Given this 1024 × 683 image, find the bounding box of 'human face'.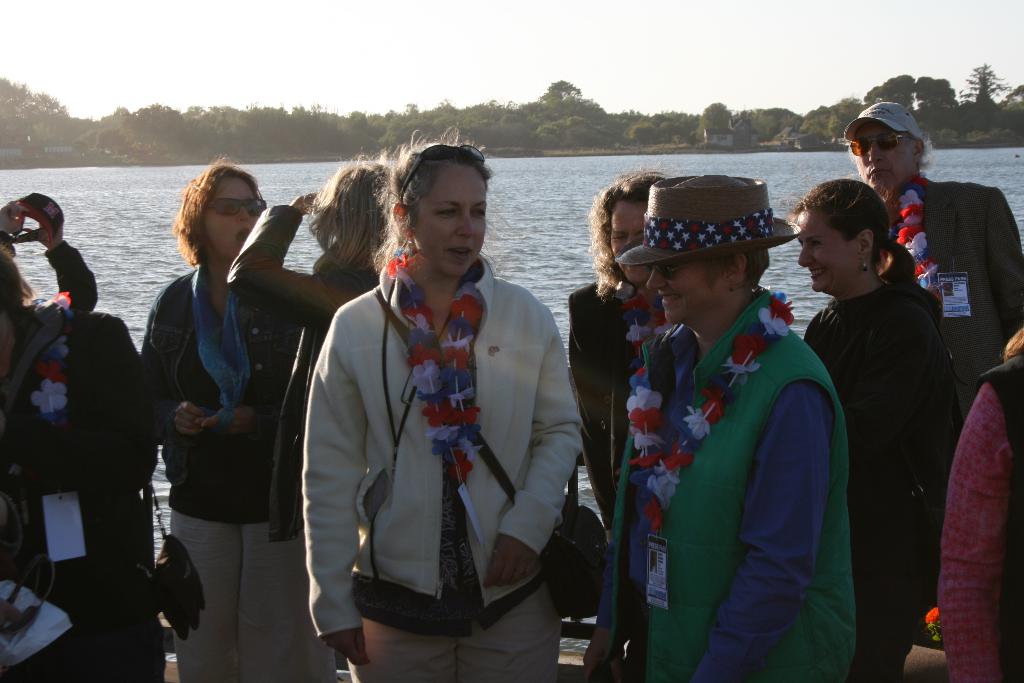
(796,210,855,289).
